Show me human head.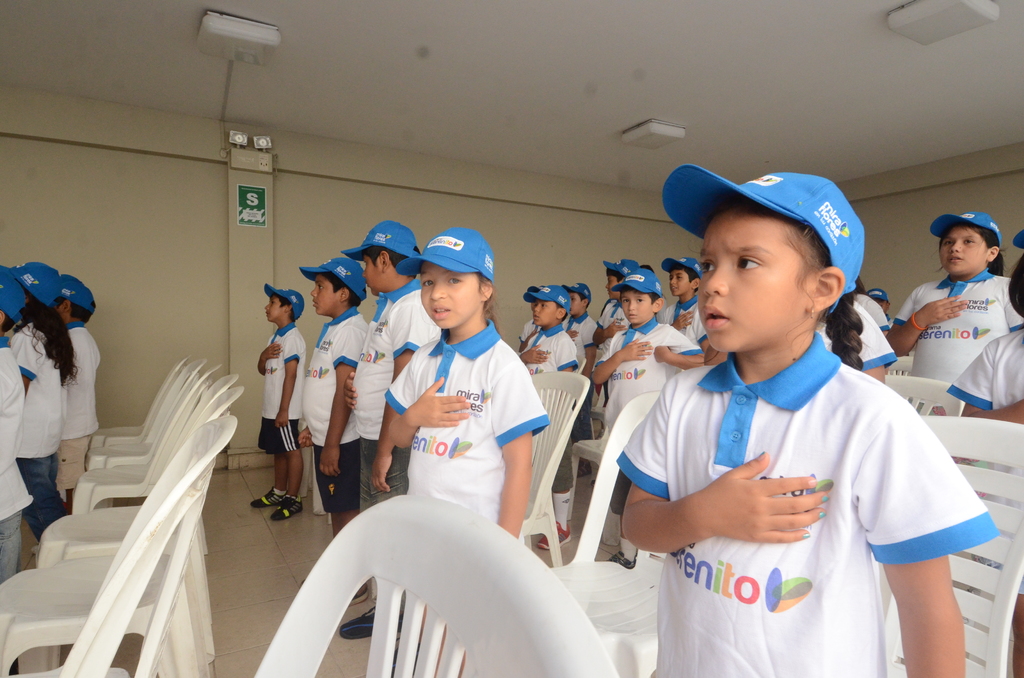
human head is here: 357/220/412/287.
